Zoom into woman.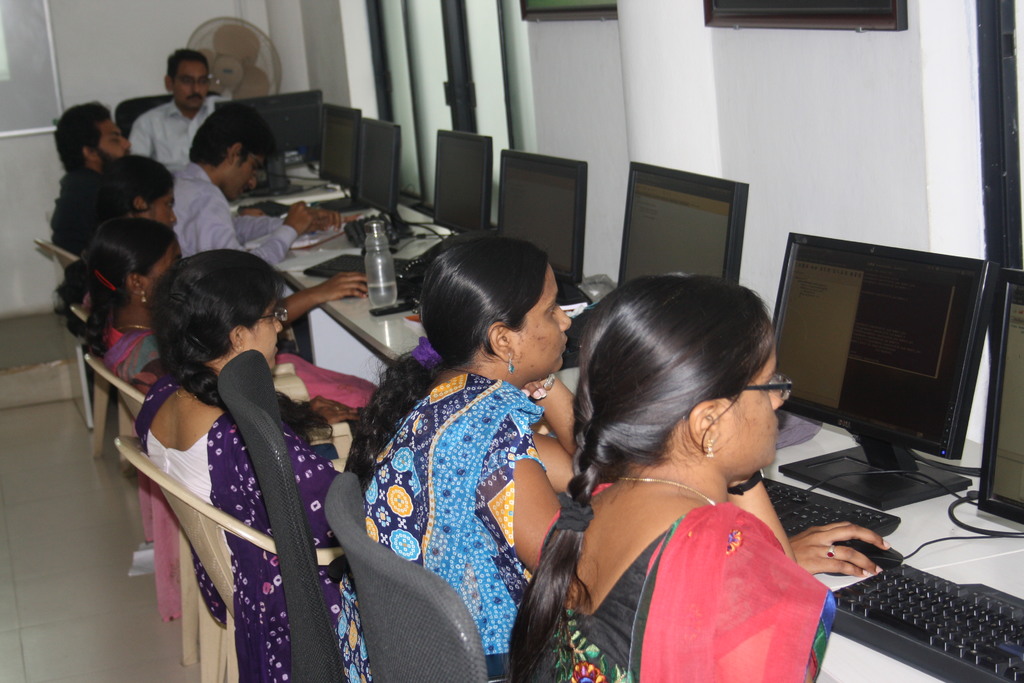
Zoom target: region(135, 249, 360, 682).
